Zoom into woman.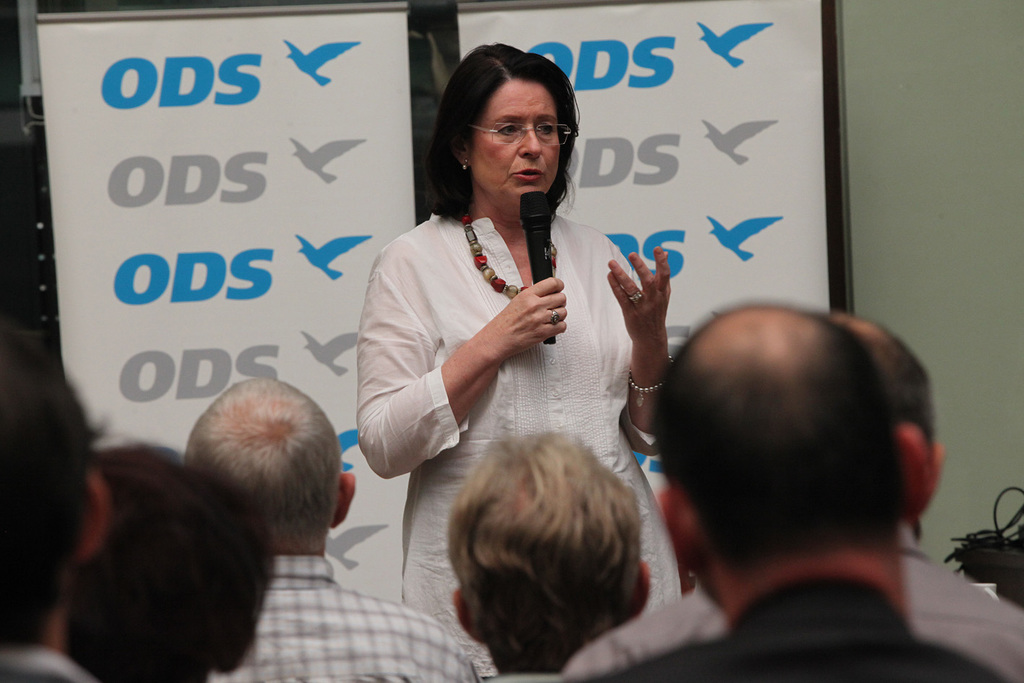
Zoom target: Rect(361, 82, 674, 606).
